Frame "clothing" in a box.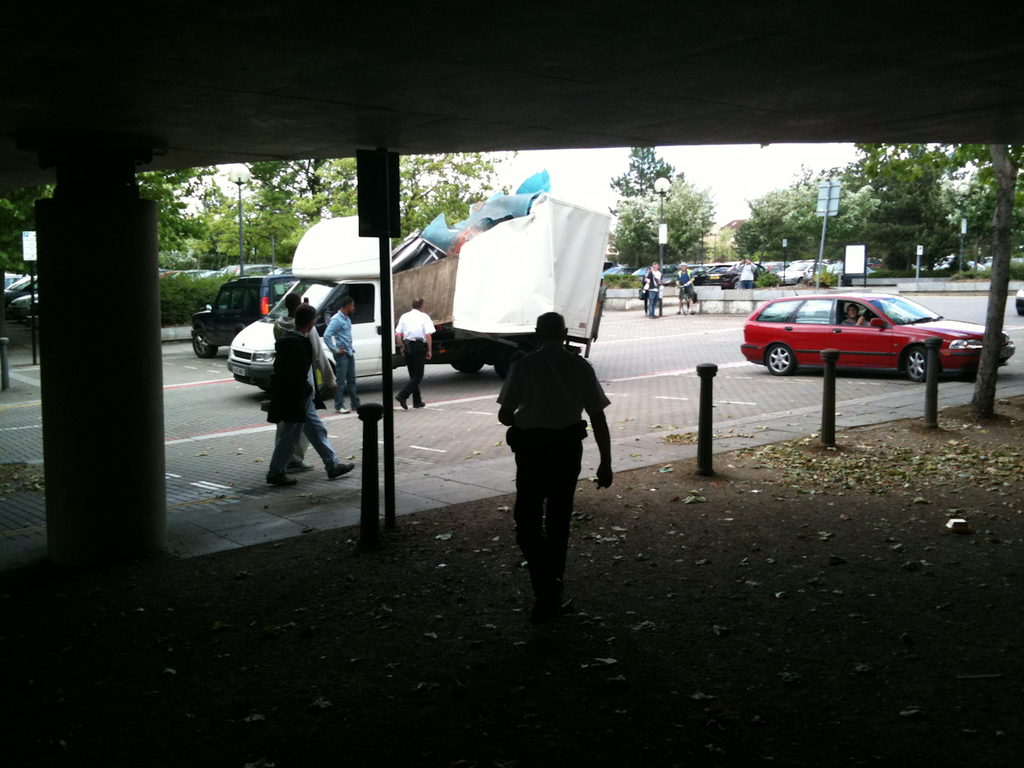
490/345/614/639.
